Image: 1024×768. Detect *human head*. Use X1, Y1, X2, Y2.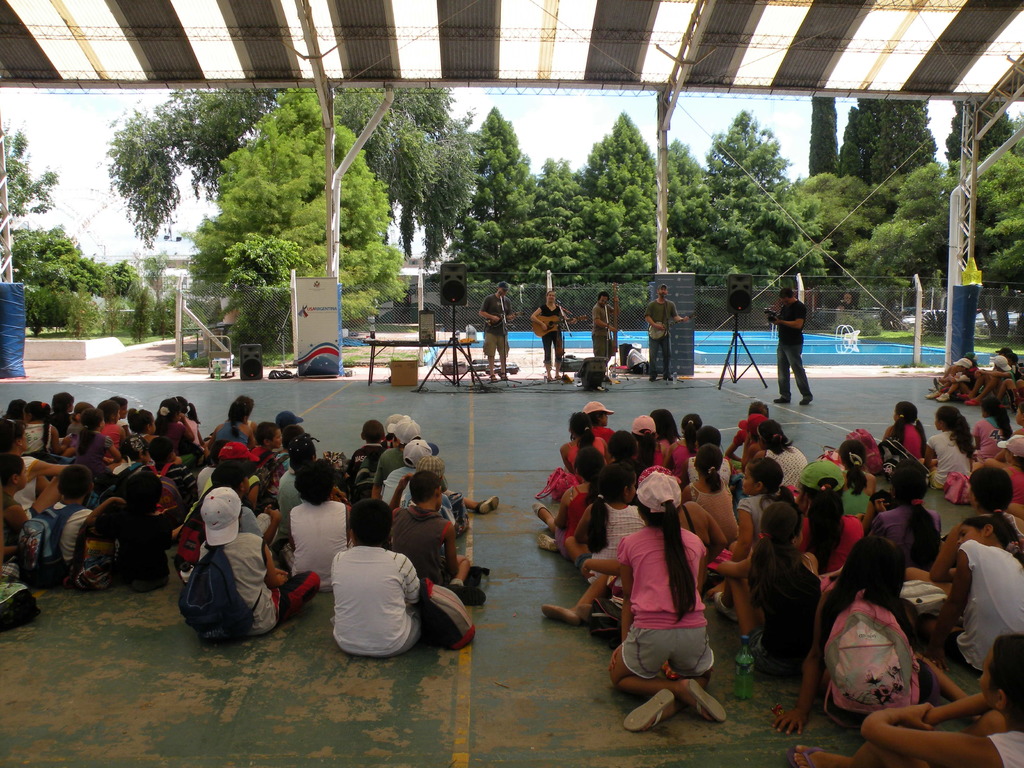
0, 451, 28, 483.
